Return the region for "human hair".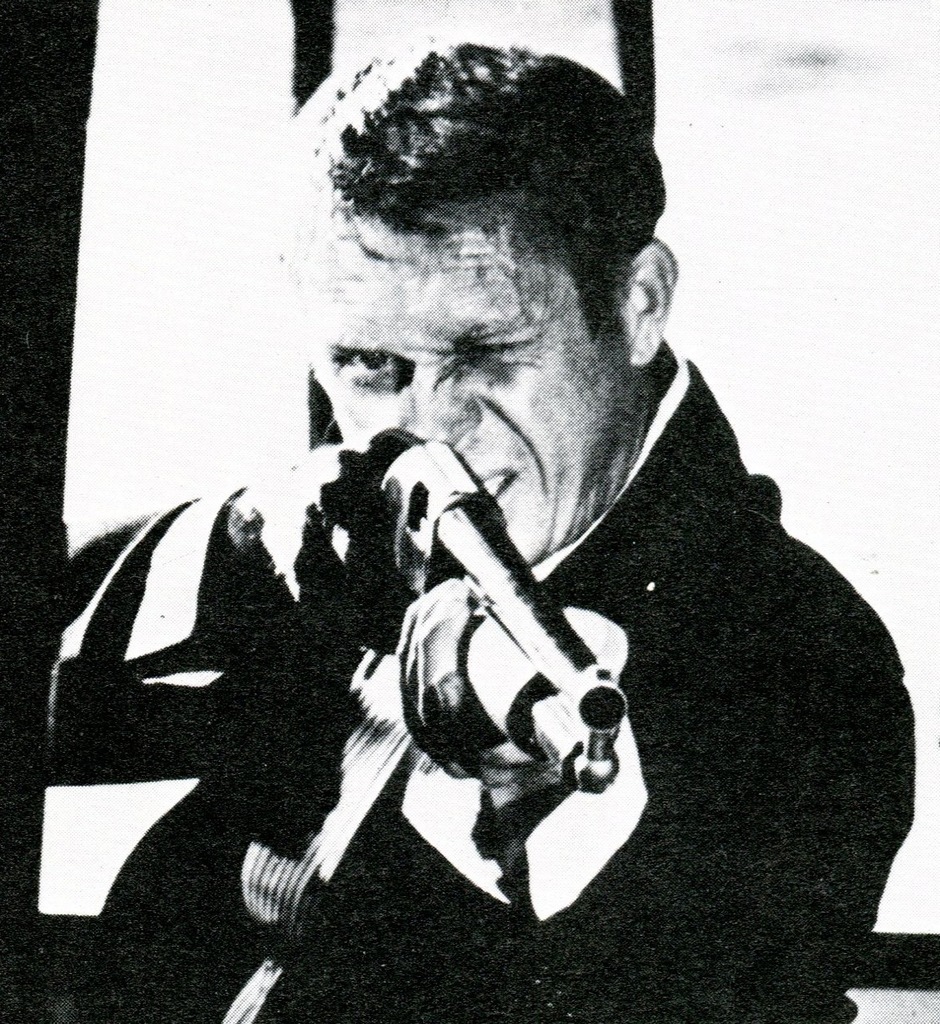
pyautogui.locateOnScreen(324, 71, 665, 349).
